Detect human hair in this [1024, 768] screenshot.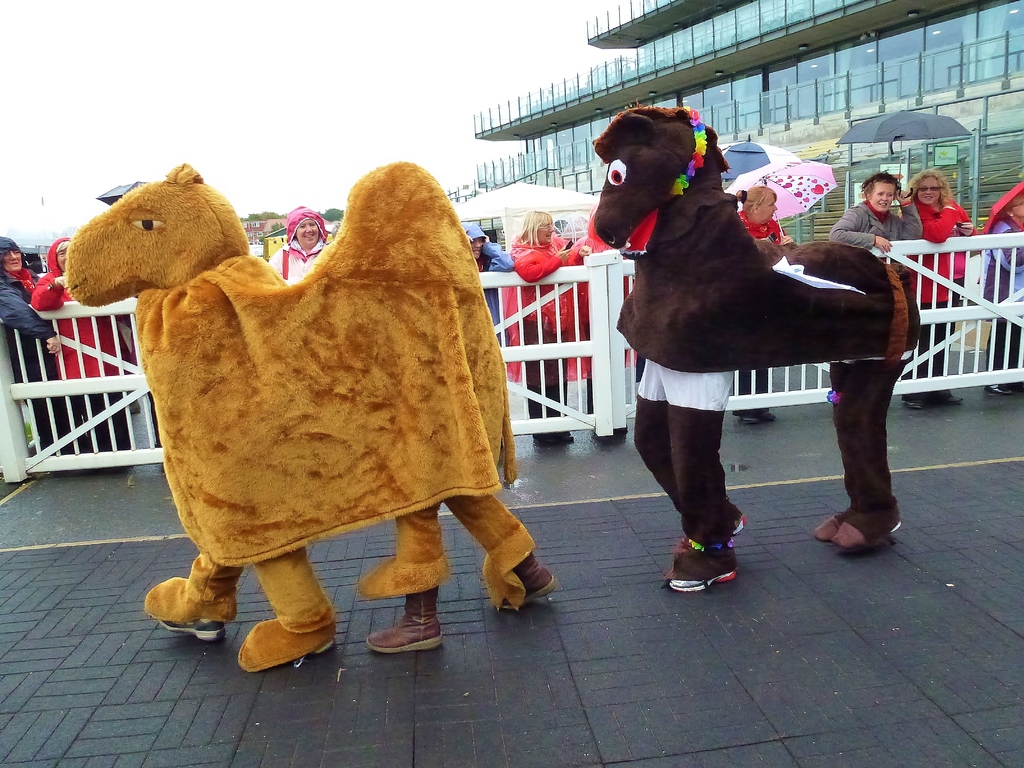
Detection: (858, 172, 898, 195).
